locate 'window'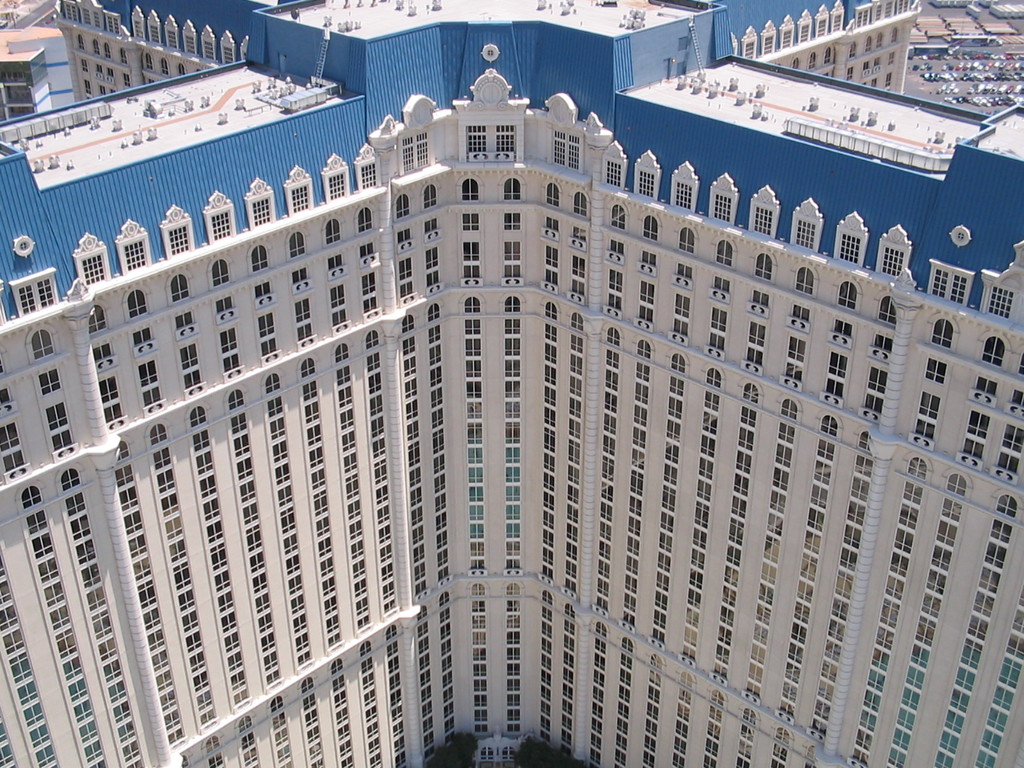
[106, 70, 118, 76]
